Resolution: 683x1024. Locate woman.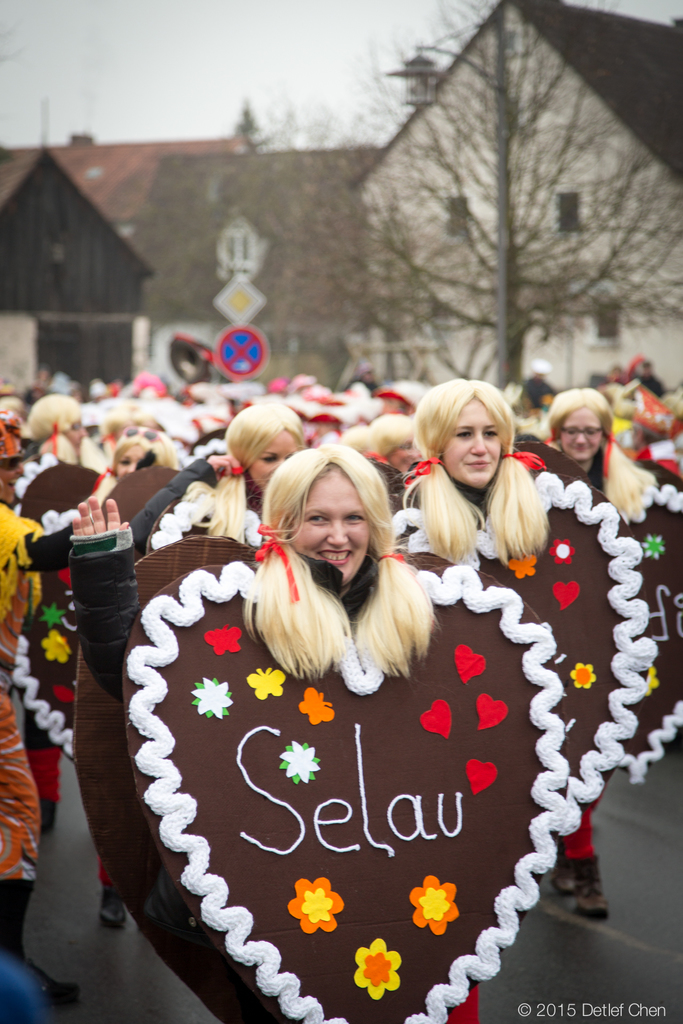
(x1=52, y1=438, x2=442, y2=714).
